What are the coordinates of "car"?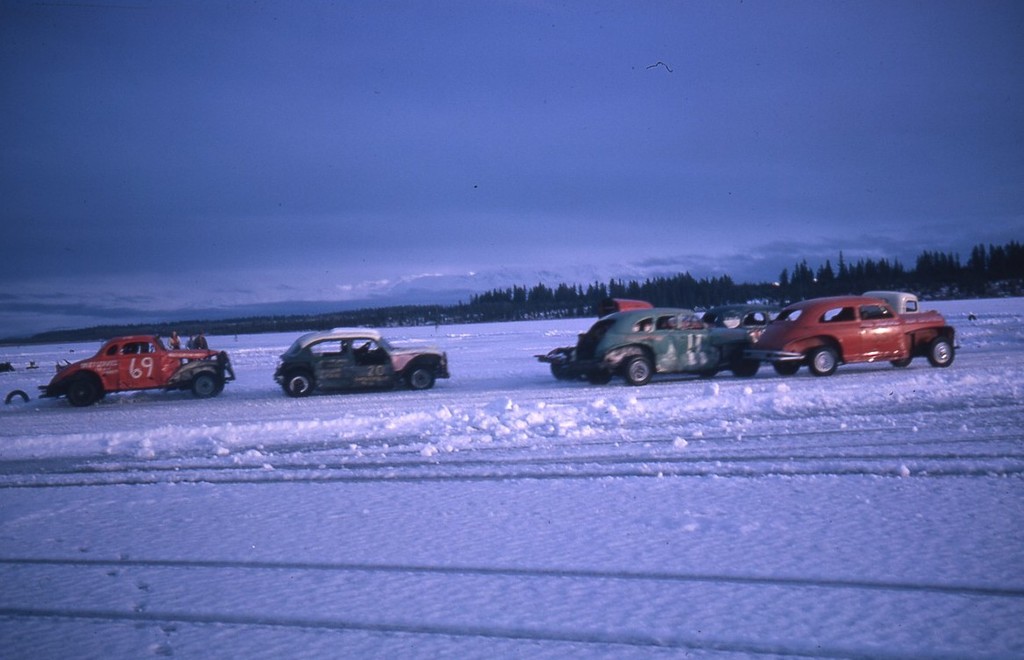
40,334,236,409.
